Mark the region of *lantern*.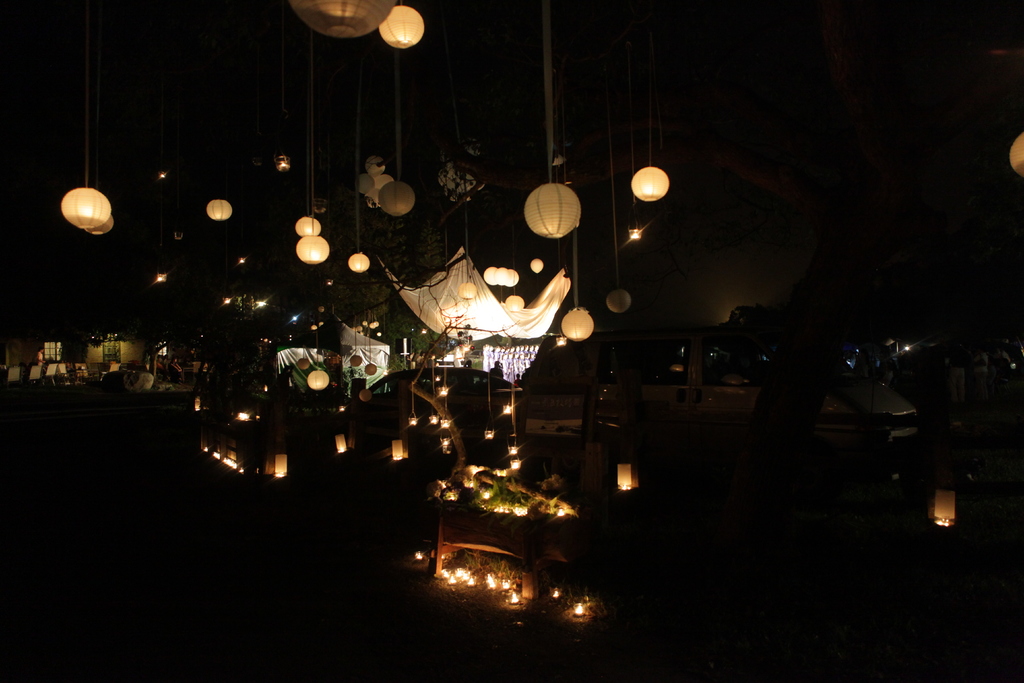
Region: detection(486, 422, 495, 439).
